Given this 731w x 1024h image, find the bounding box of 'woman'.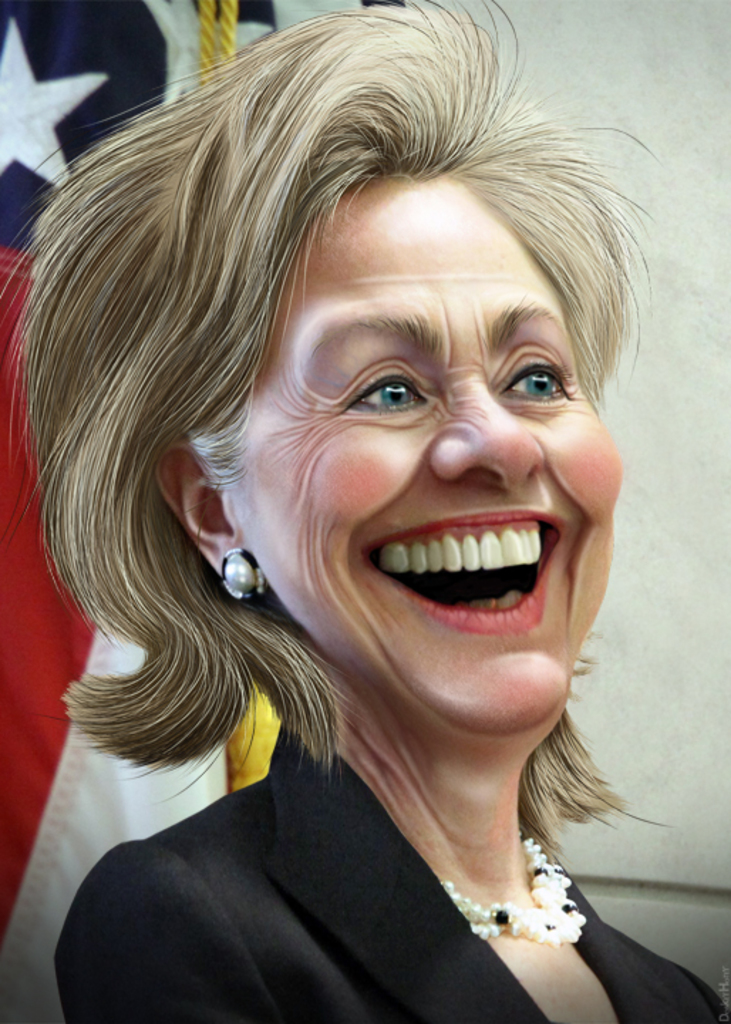
0/44/730/984.
